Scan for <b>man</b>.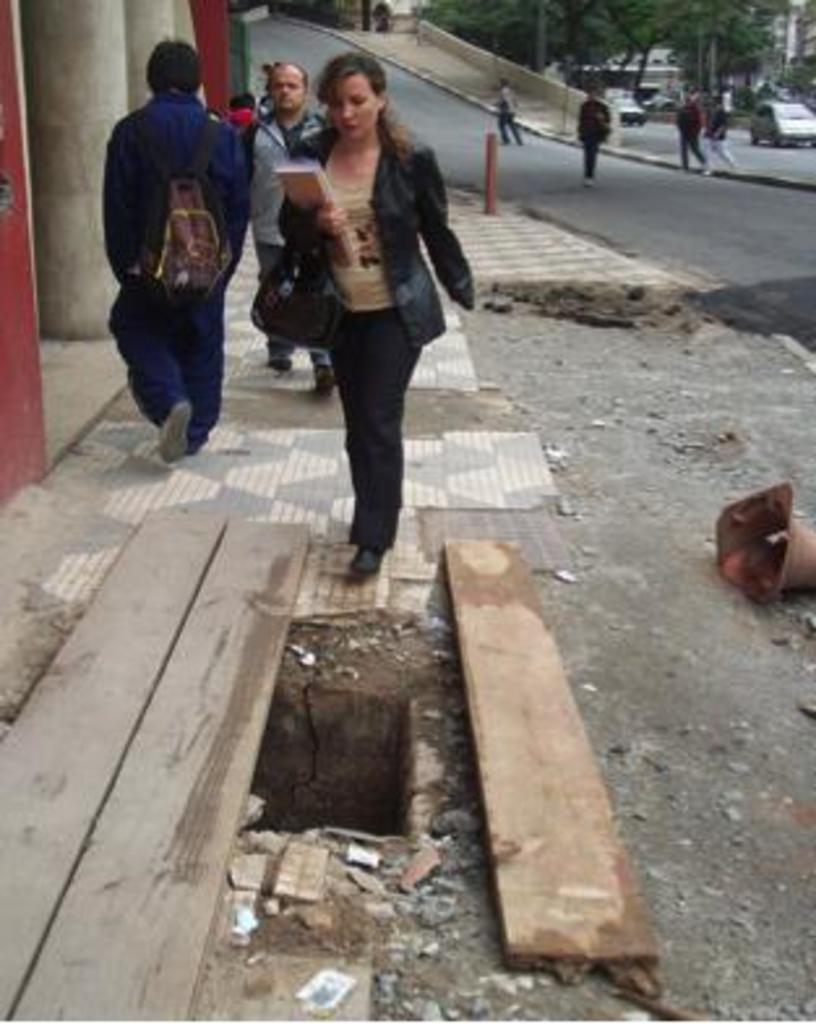
Scan result: rect(232, 57, 339, 380).
